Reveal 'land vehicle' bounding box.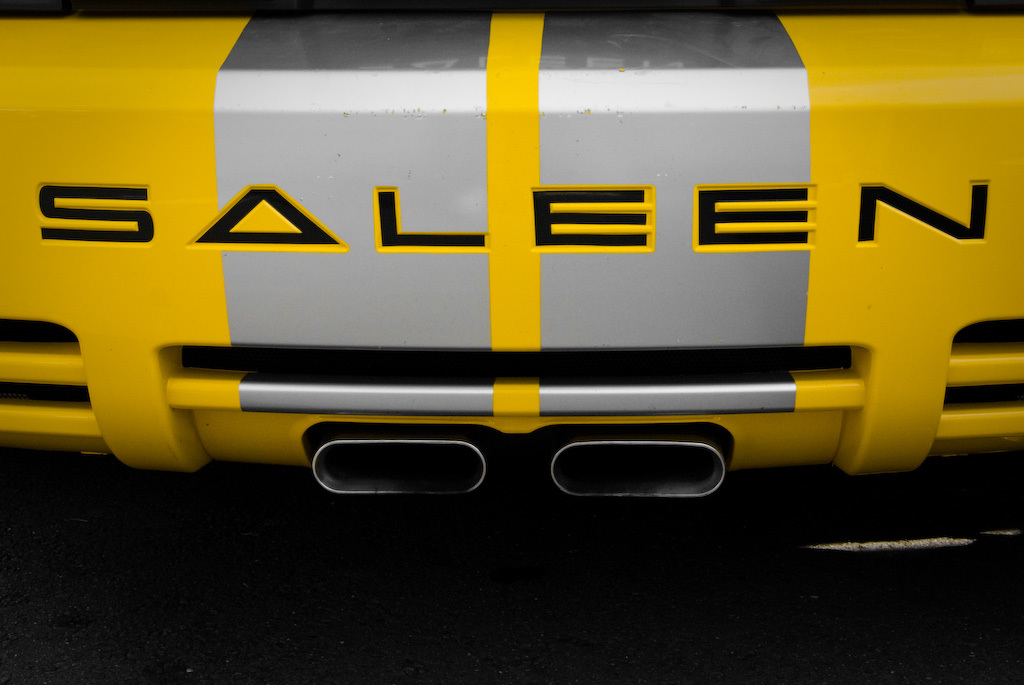
Revealed: (10,1,1001,531).
